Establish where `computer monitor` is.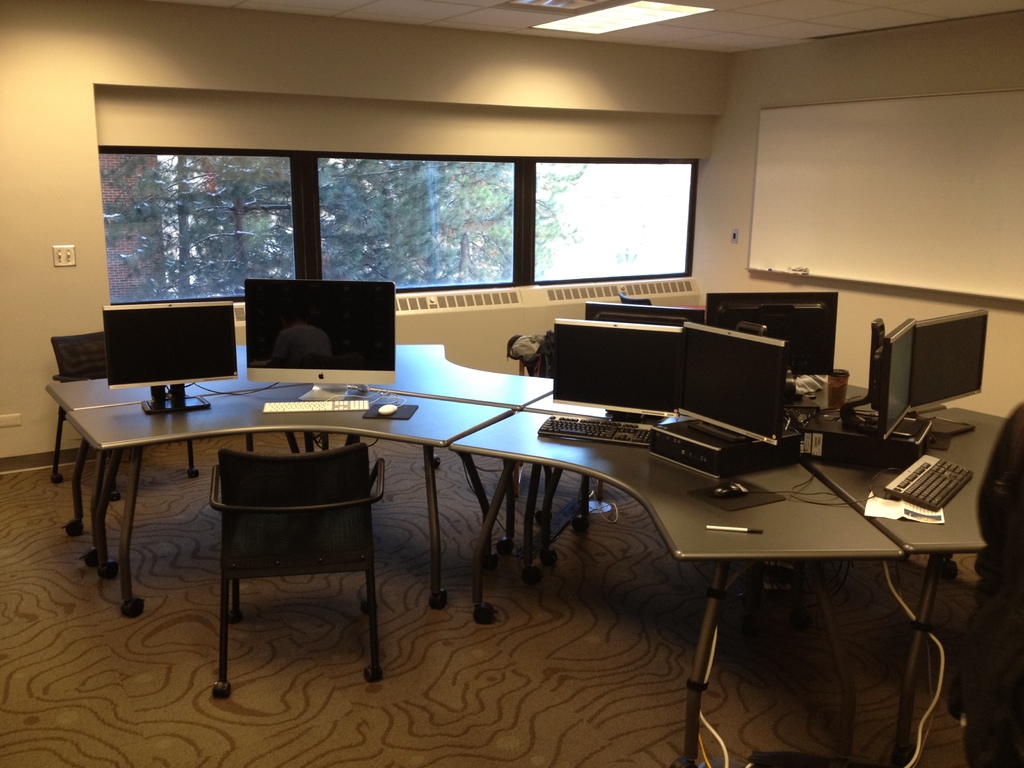
Established at BBox(217, 274, 401, 392).
